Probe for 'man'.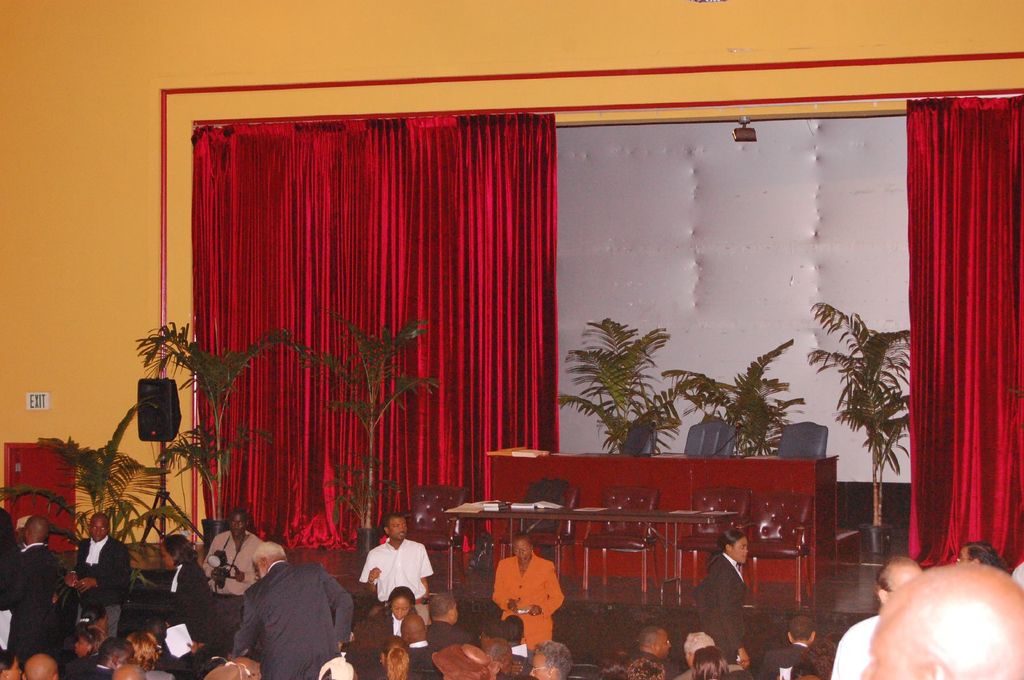
Probe result: l=861, t=562, r=1023, b=679.
